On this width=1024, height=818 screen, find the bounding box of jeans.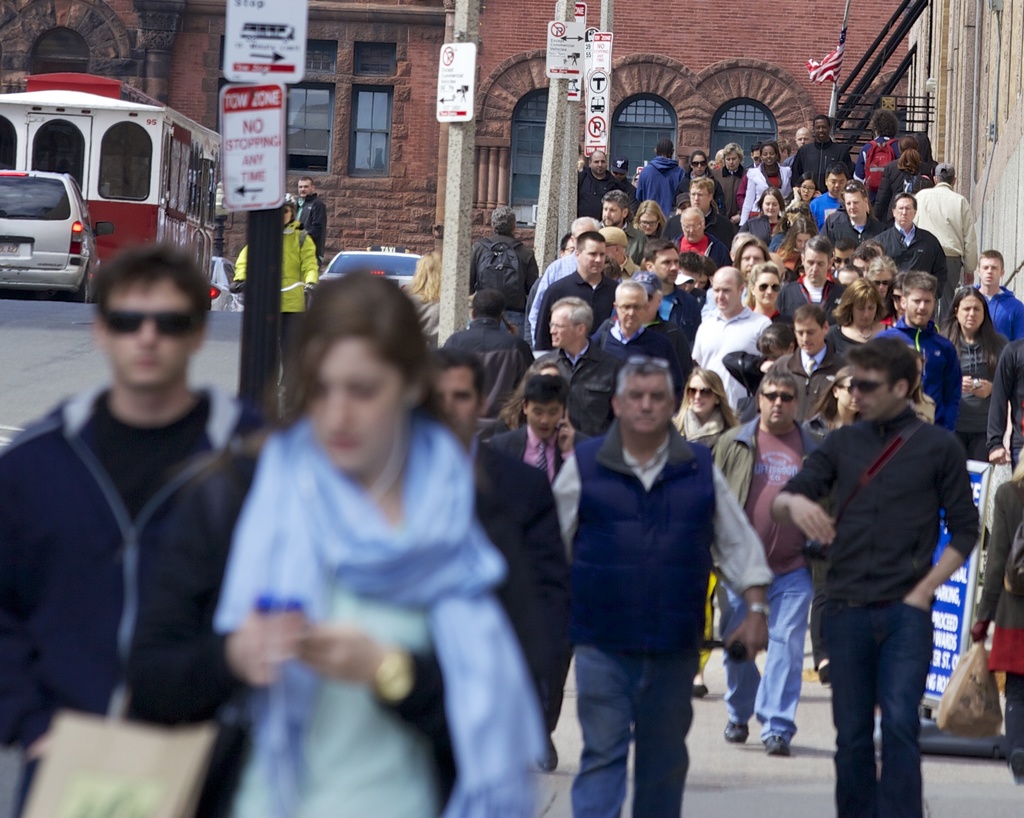
Bounding box: pyautogui.locateOnScreen(718, 566, 817, 742).
